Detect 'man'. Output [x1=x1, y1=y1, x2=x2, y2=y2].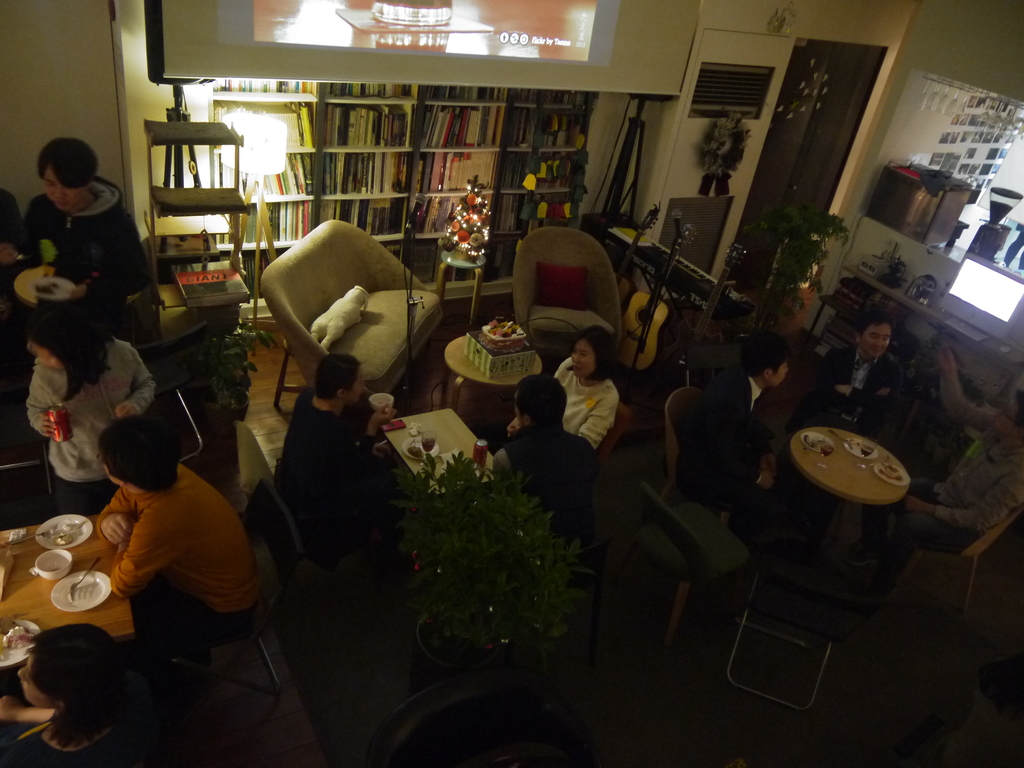
[x1=490, y1=379, x2=592, y2=532].
